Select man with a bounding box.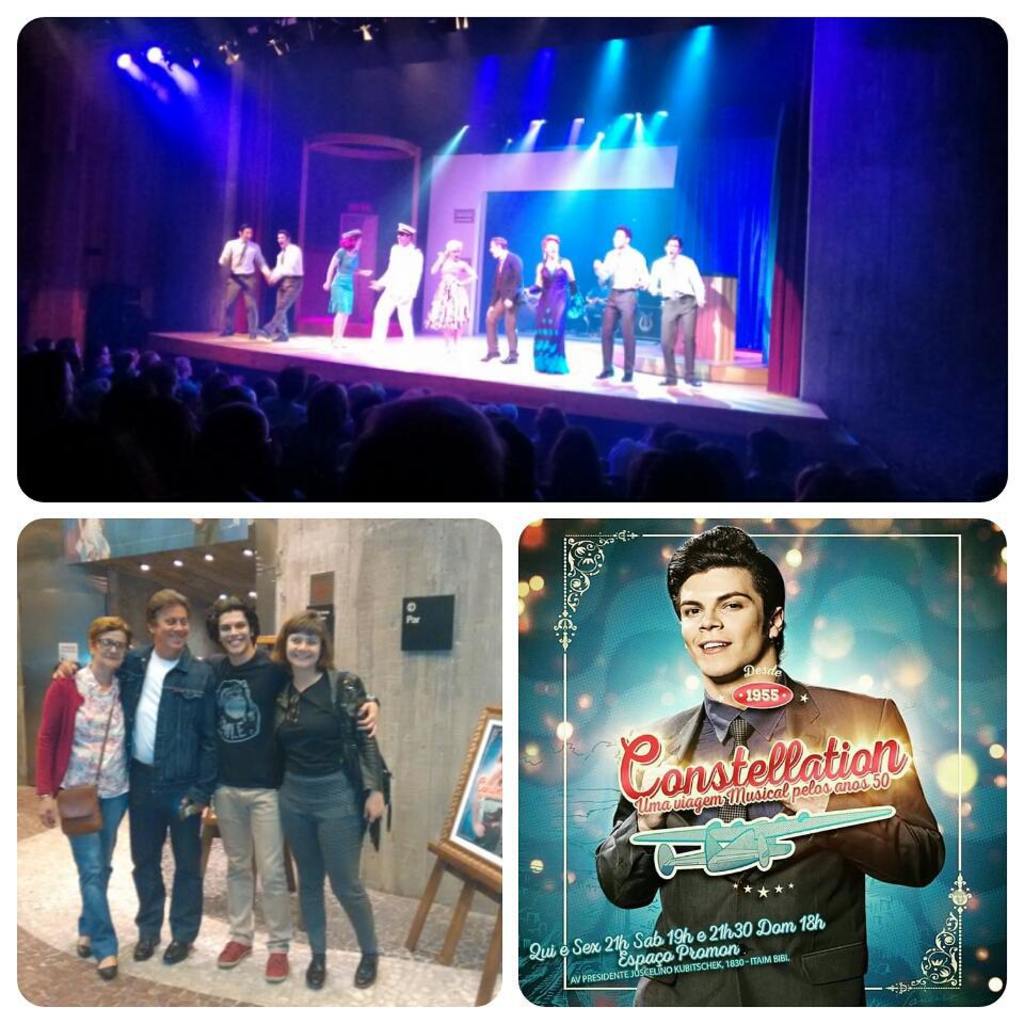
{"x1": 594, "y1": 524, "x2": 948, "y2": 1011}.
